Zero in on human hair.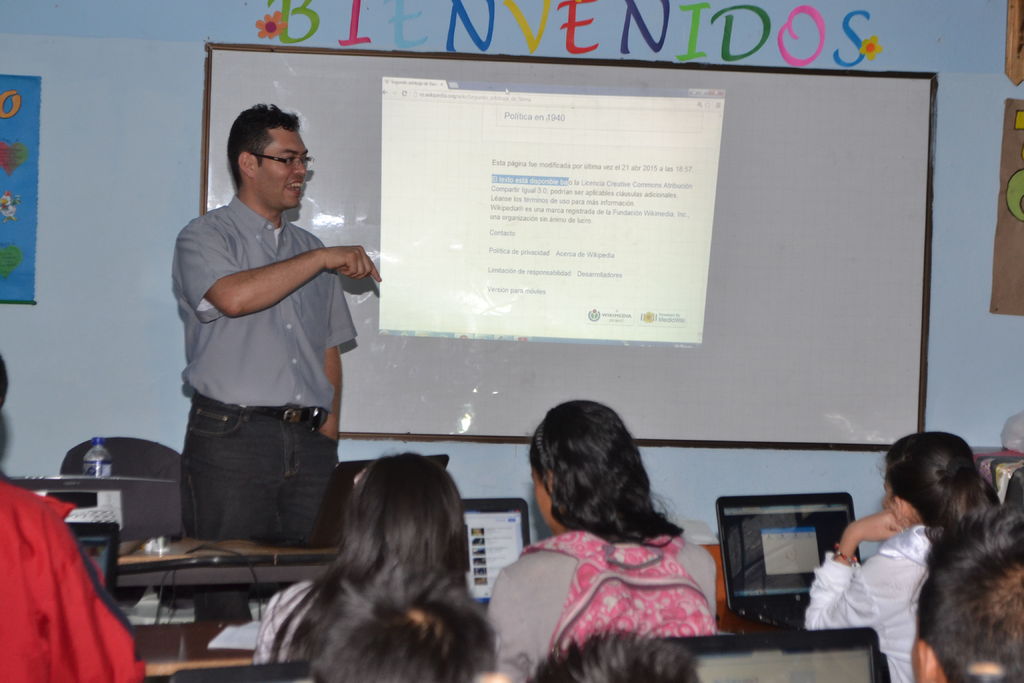
Zeroed in: rect(876, 432, 1001, 540).
